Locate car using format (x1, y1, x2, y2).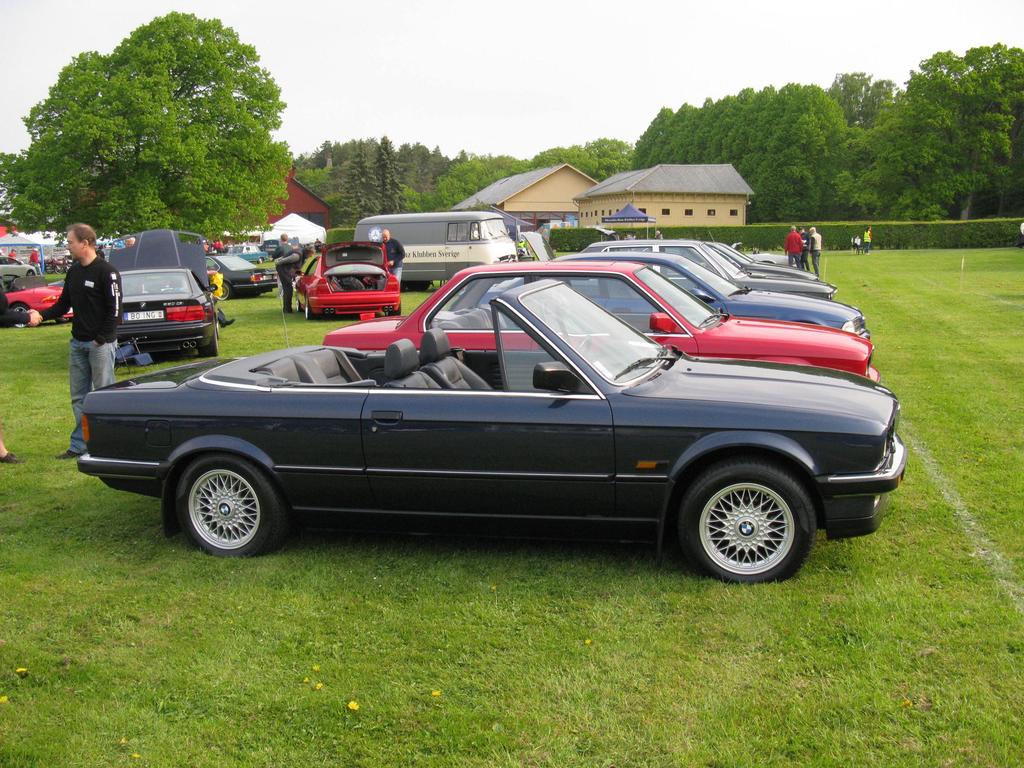
(324, 256, 883, 390).
